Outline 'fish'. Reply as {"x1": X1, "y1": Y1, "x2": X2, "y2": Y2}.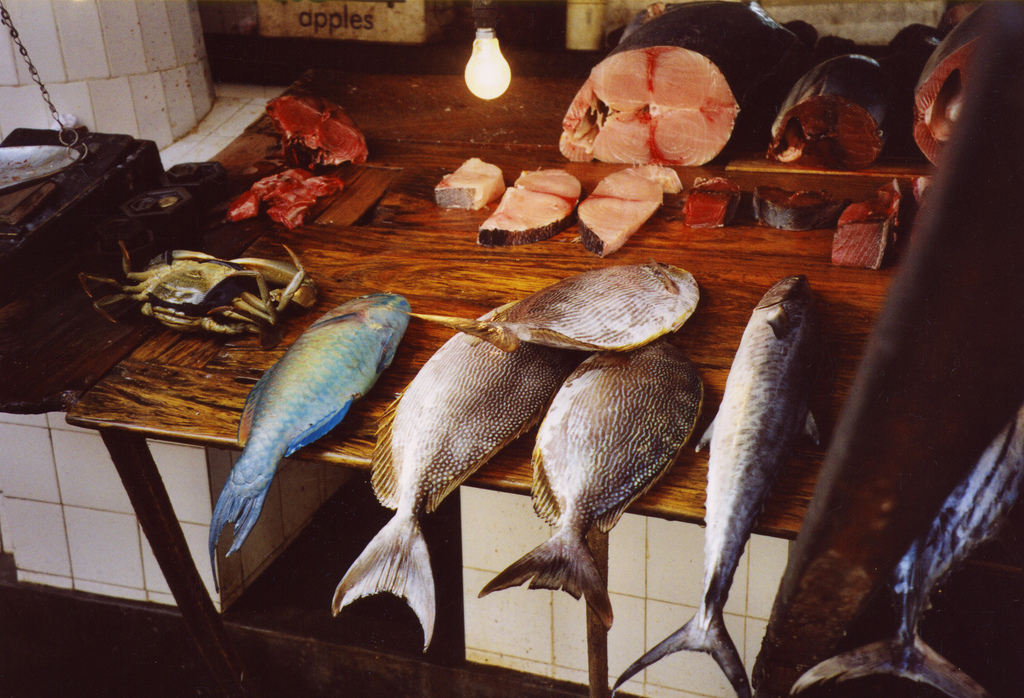
{"x1": 790, "y1": 395, "x2": 1023, "y2": 697}.
